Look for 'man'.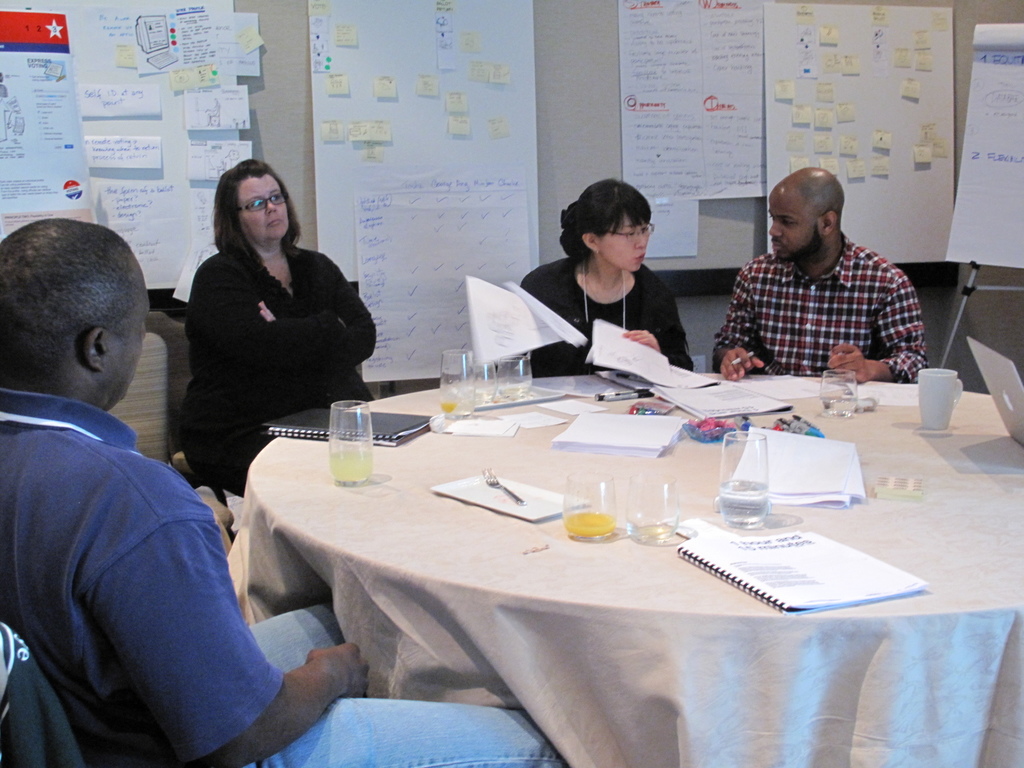
Found: crop(0, 212, 567, 767).
